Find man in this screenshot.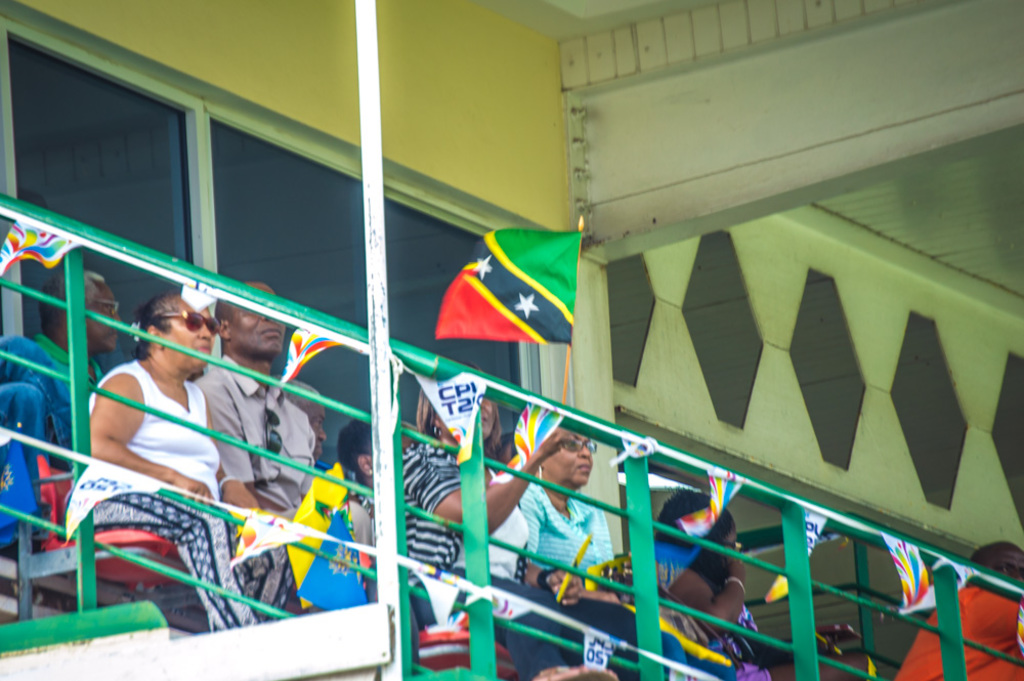
The bounding box for man is x1=30 y1=269 x2=125 y2=414.
